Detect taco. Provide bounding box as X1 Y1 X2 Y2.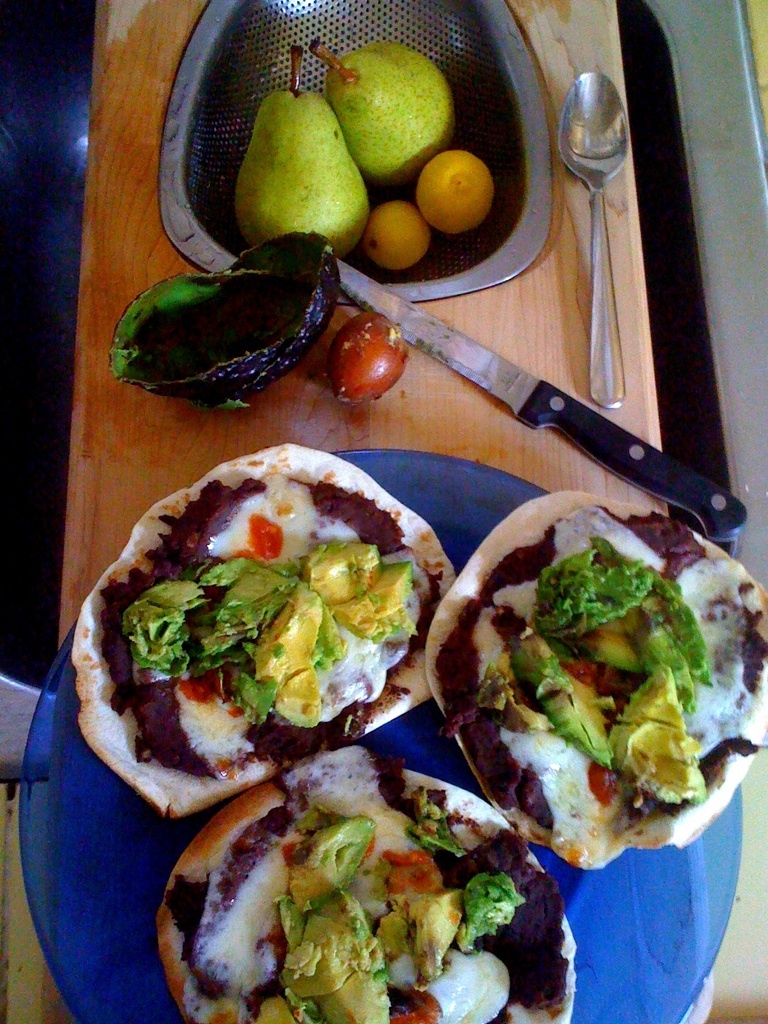
149 744 594 1023.
